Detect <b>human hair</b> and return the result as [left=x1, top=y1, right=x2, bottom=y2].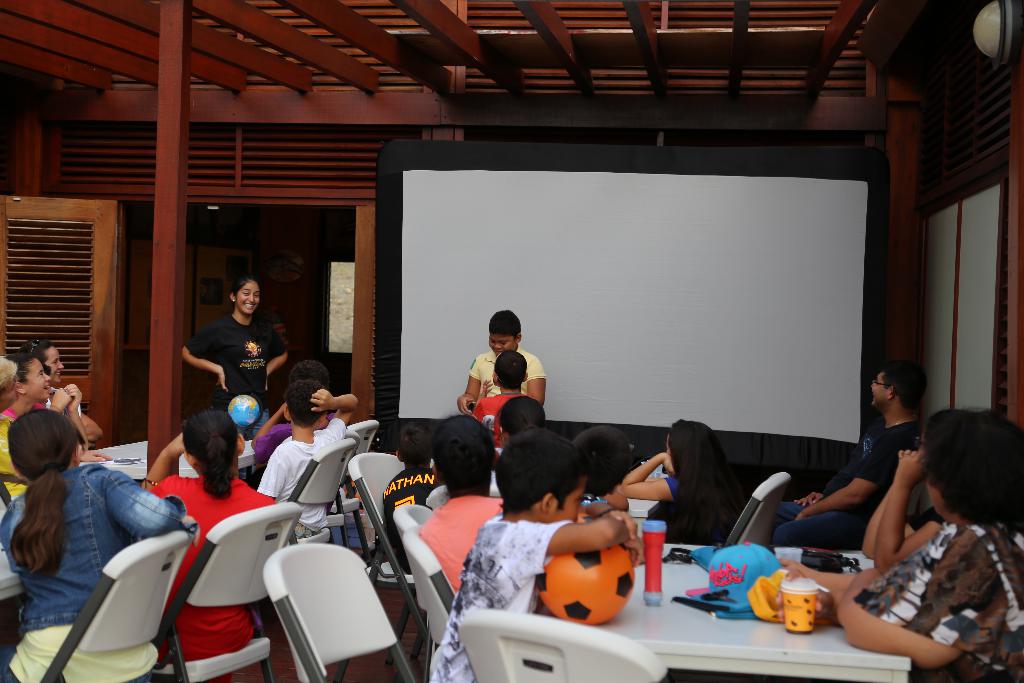
[left=918, top=407, right=1023, bottom=532].
